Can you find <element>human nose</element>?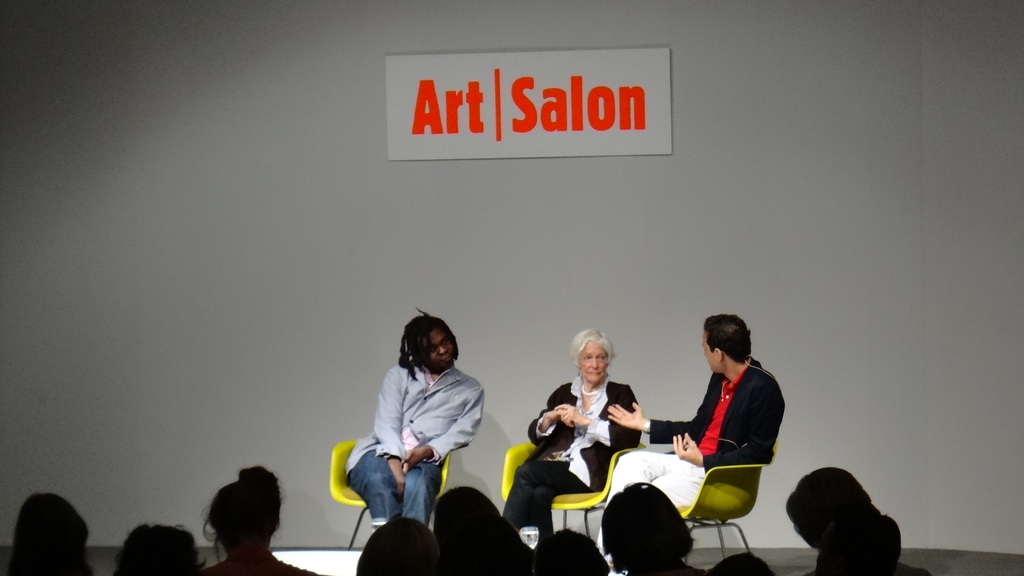
Yes, bounding box: Rect(440, 345, 447, 355).
